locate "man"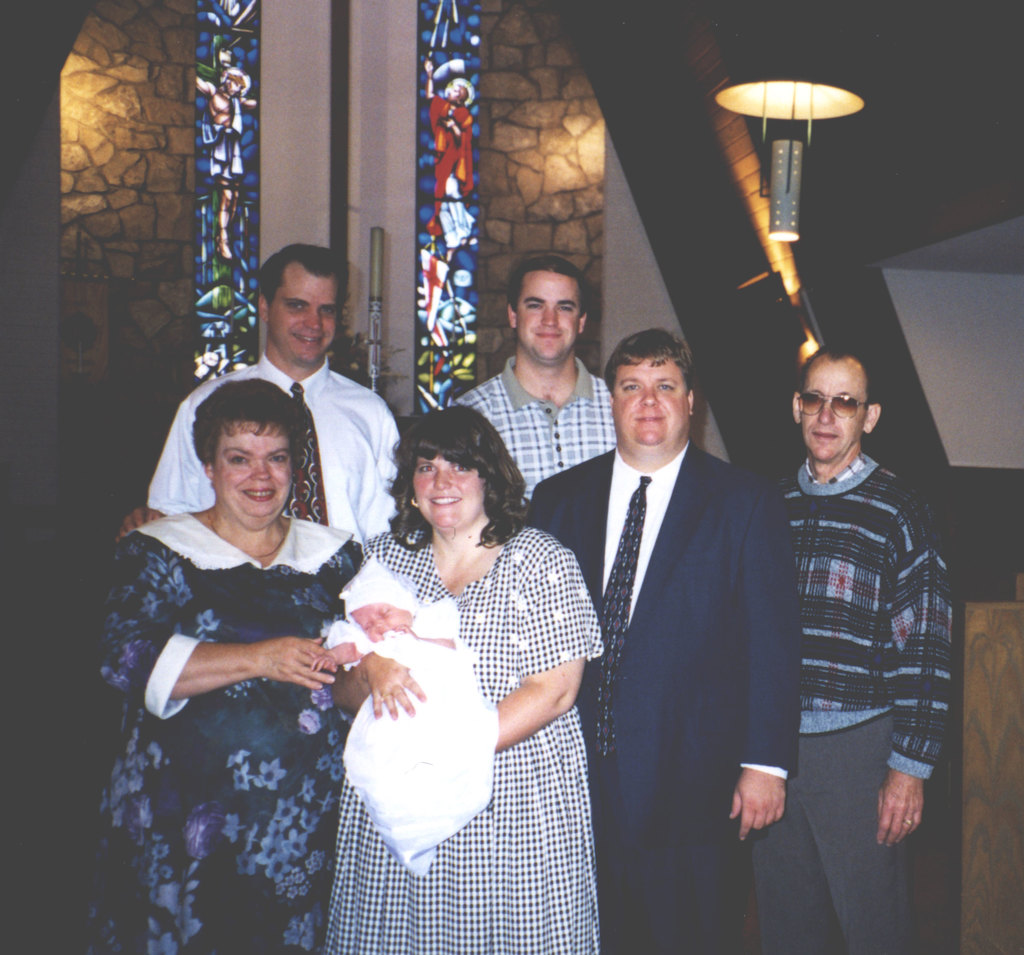
(766,346,954,954)
